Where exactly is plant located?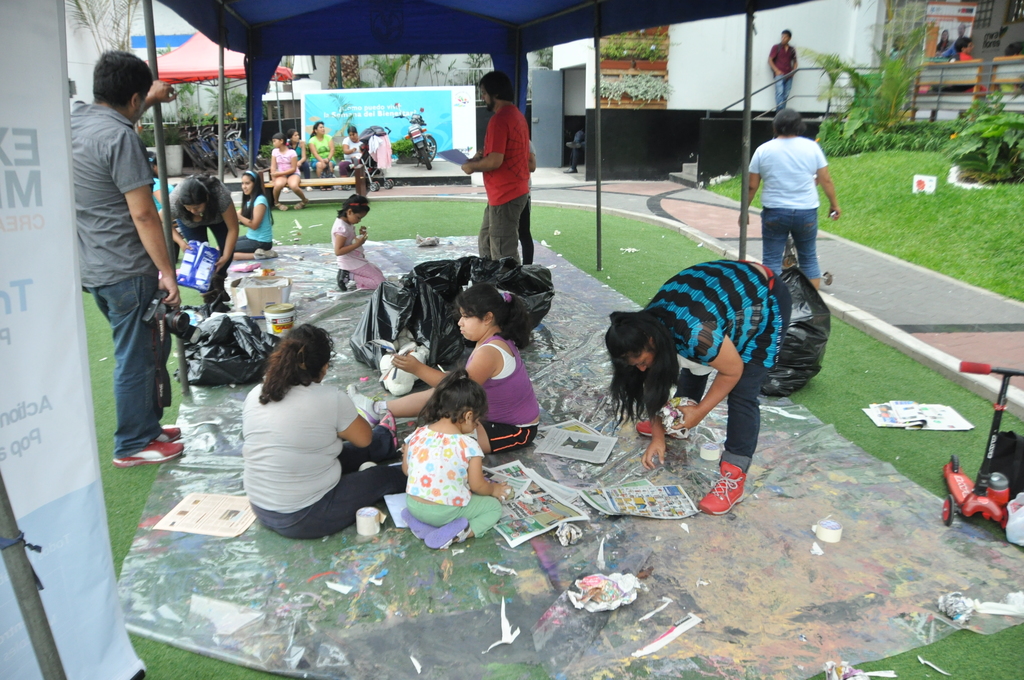
Its bounding box is (458,46,480,84).
